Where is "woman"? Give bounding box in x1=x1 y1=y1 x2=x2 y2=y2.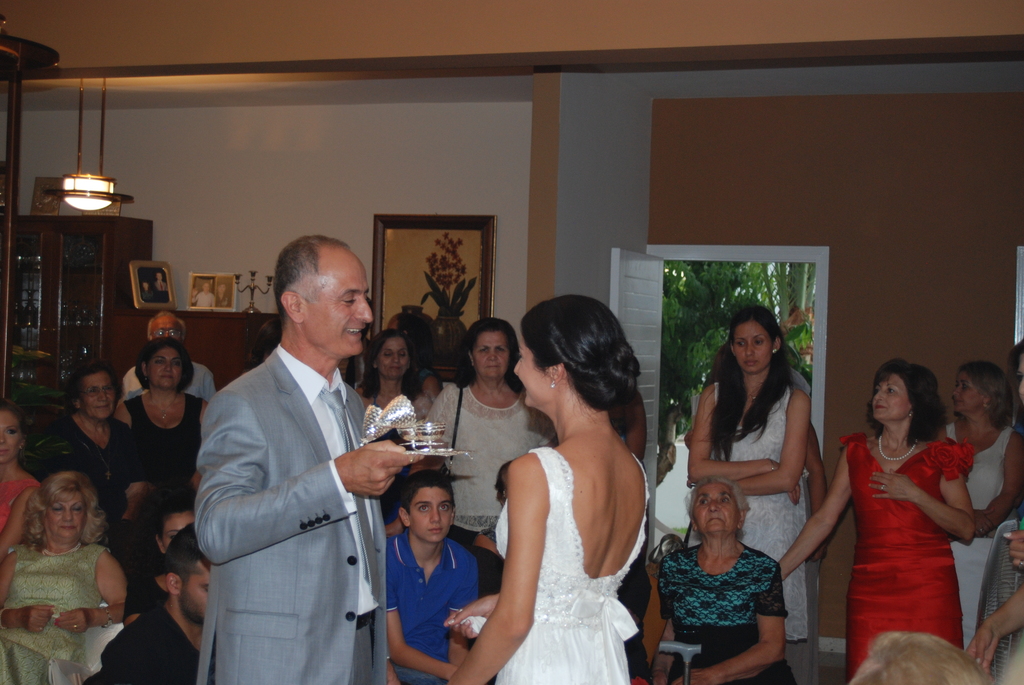
x1=416 y1=318 x2=548 y2=551.
